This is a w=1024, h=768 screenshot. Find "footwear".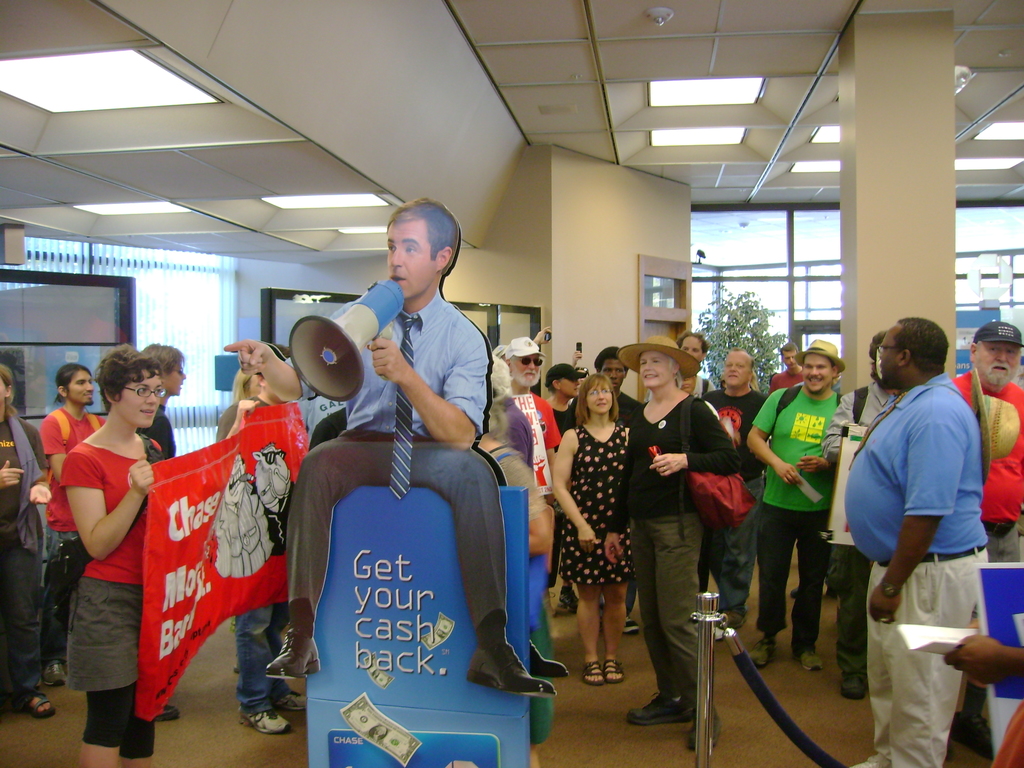
Bounding box: detection(605, 655, 620, 683).
